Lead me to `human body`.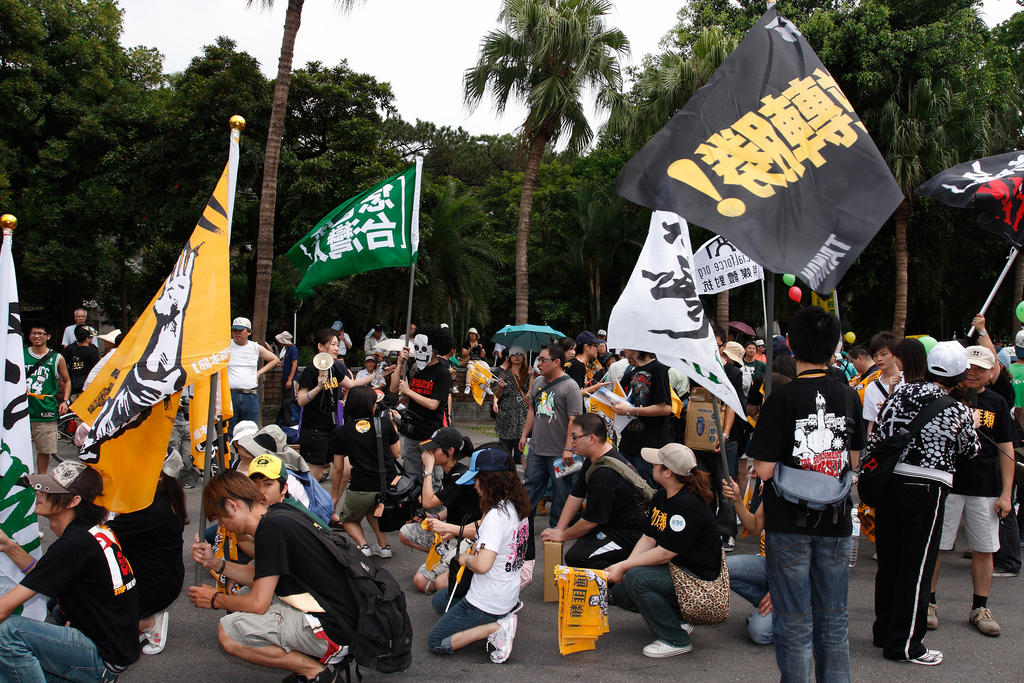
Lead to box(532, 441, 671, 604).
